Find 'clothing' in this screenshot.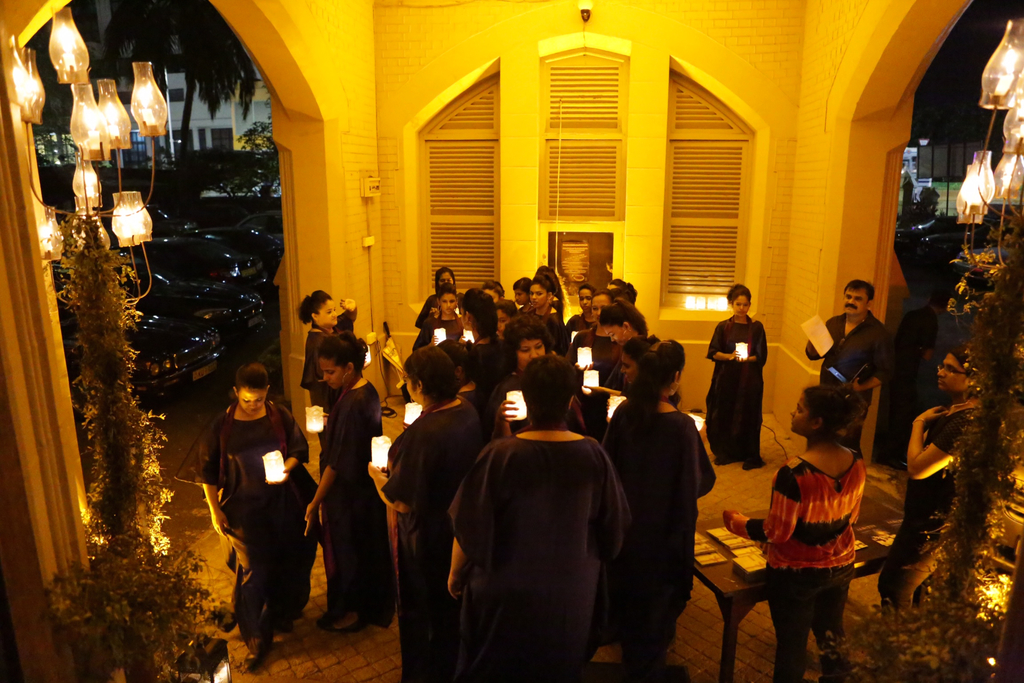
The bounding box for 'clothing' is bbox=(730, 448, 868, 682).
